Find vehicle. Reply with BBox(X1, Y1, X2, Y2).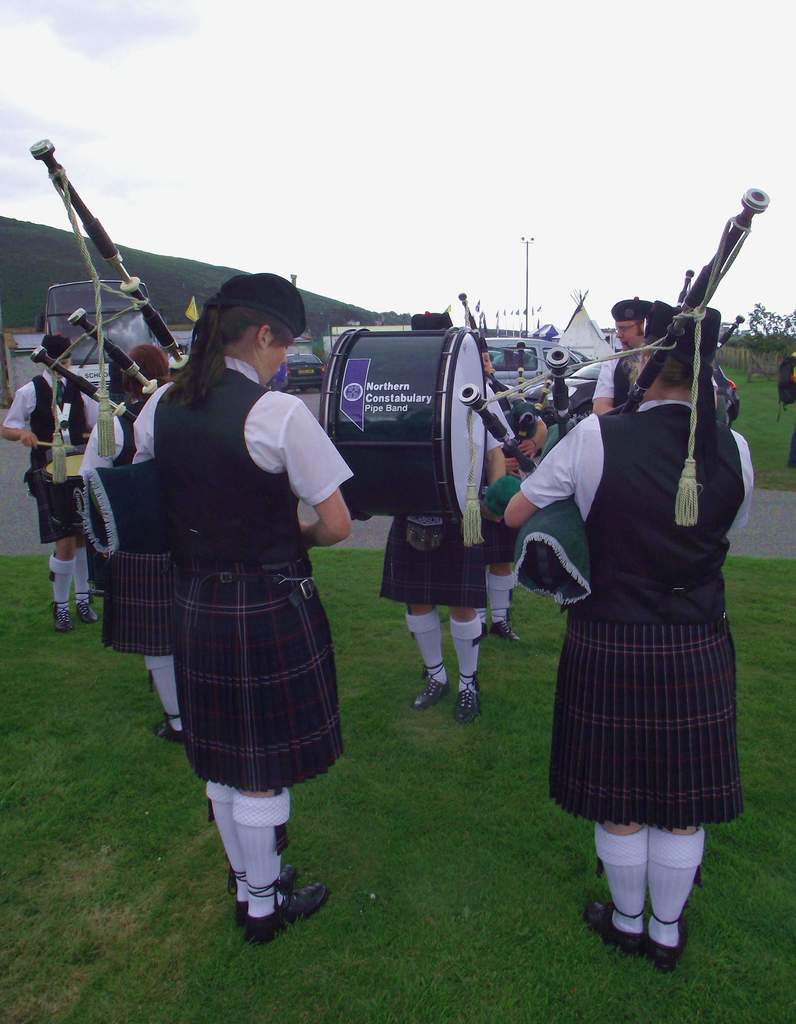
BBox(45, 278, 155, 424).
